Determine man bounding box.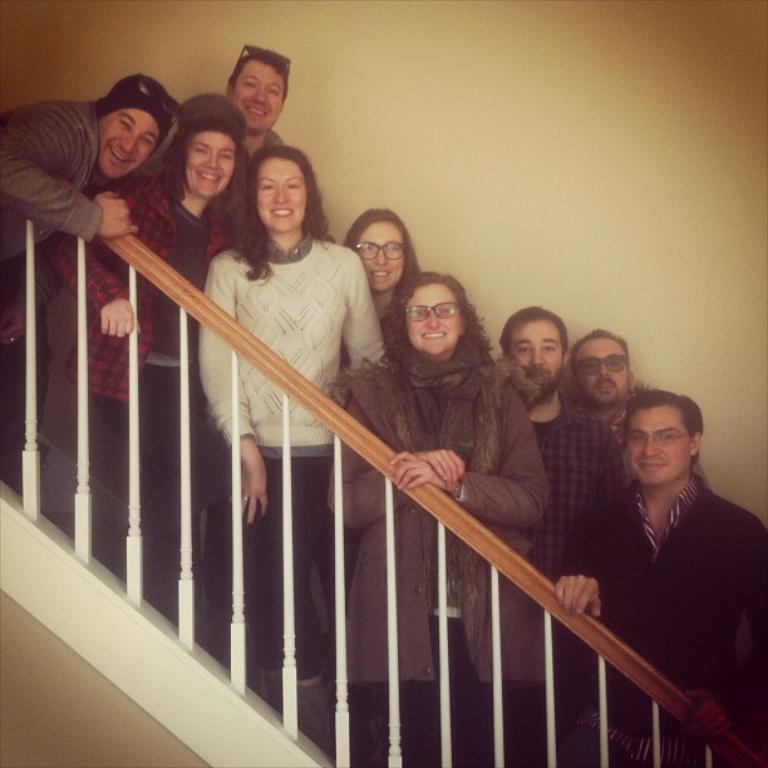
Determined: 498:304:636:585.
